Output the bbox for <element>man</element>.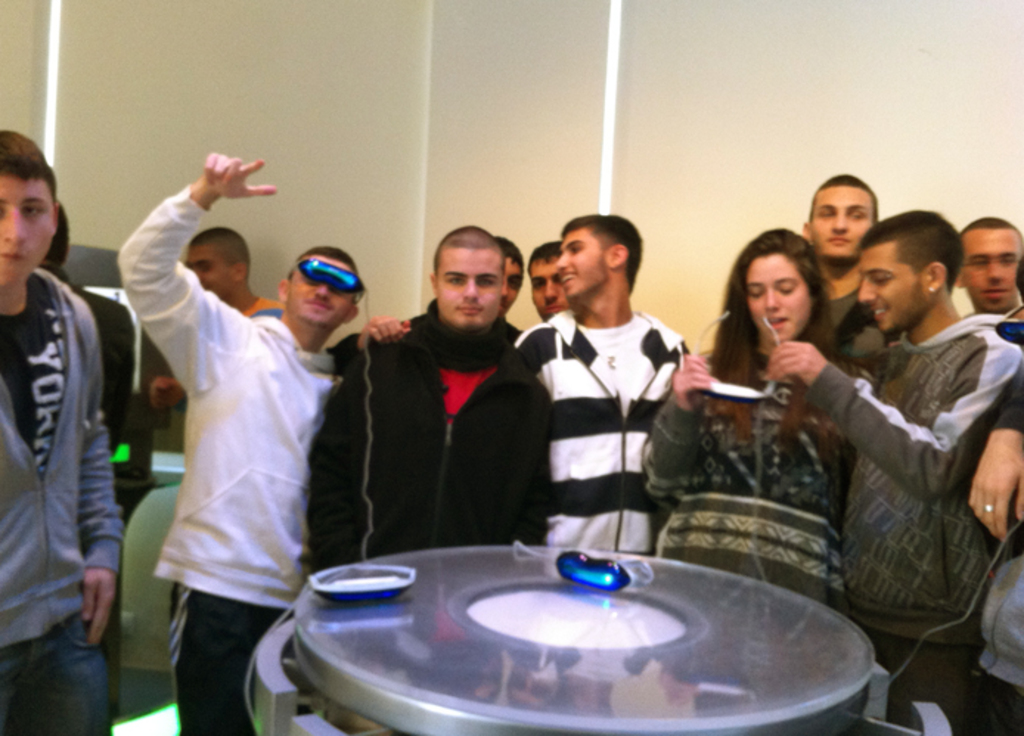
box=[509, 218, 698, 552].
